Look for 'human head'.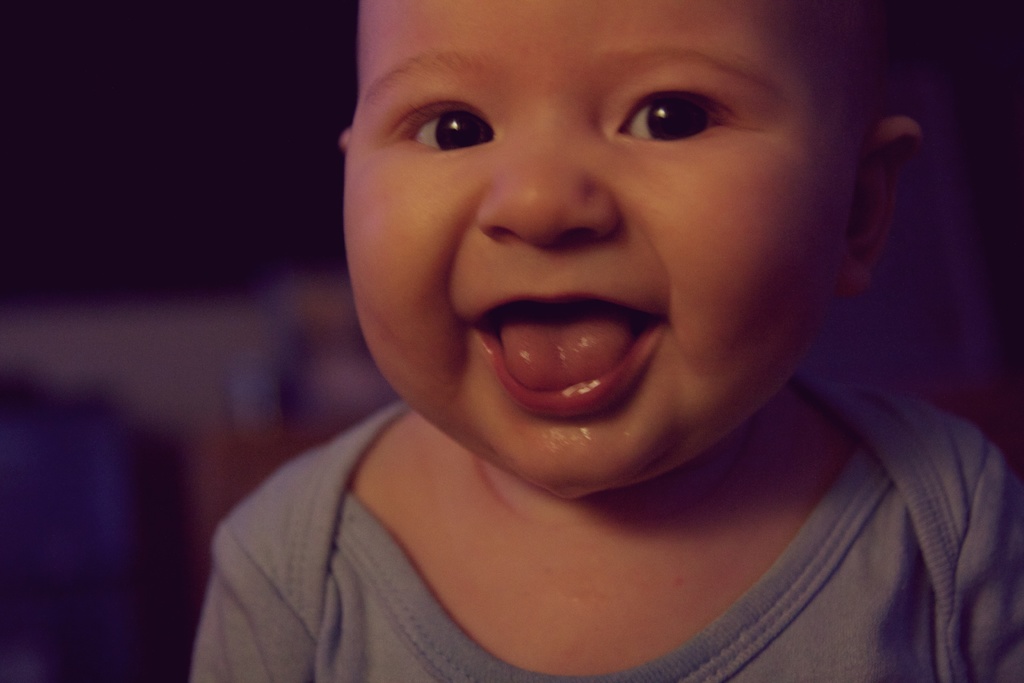
Found: locate(342, 0, 921, 491).
